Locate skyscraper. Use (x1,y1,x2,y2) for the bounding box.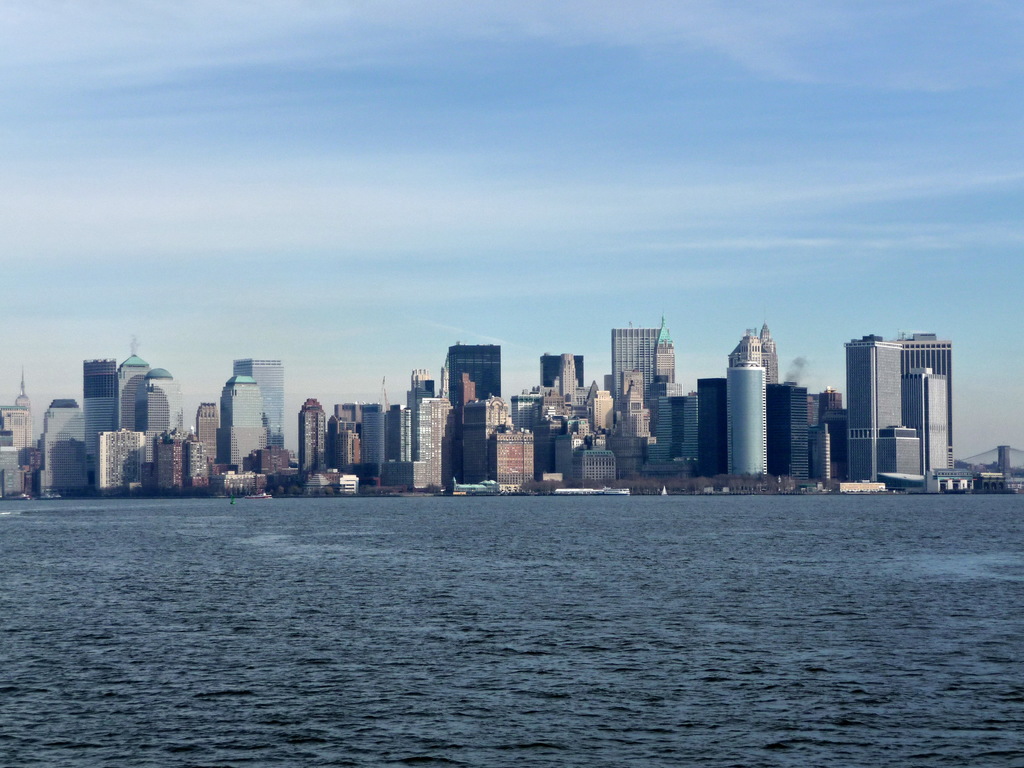
(900,366,953,472).
